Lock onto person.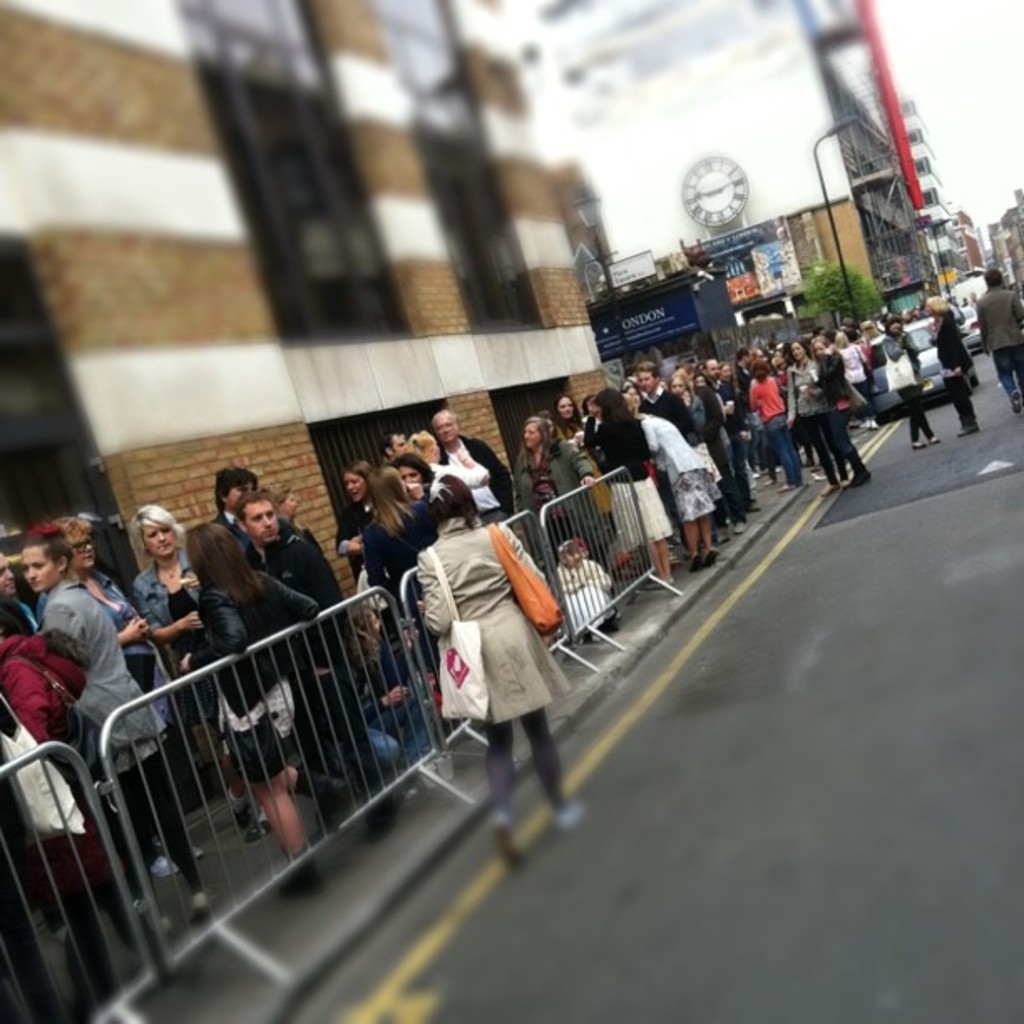
Locked: bbox=[246, 484, 371, 785].
